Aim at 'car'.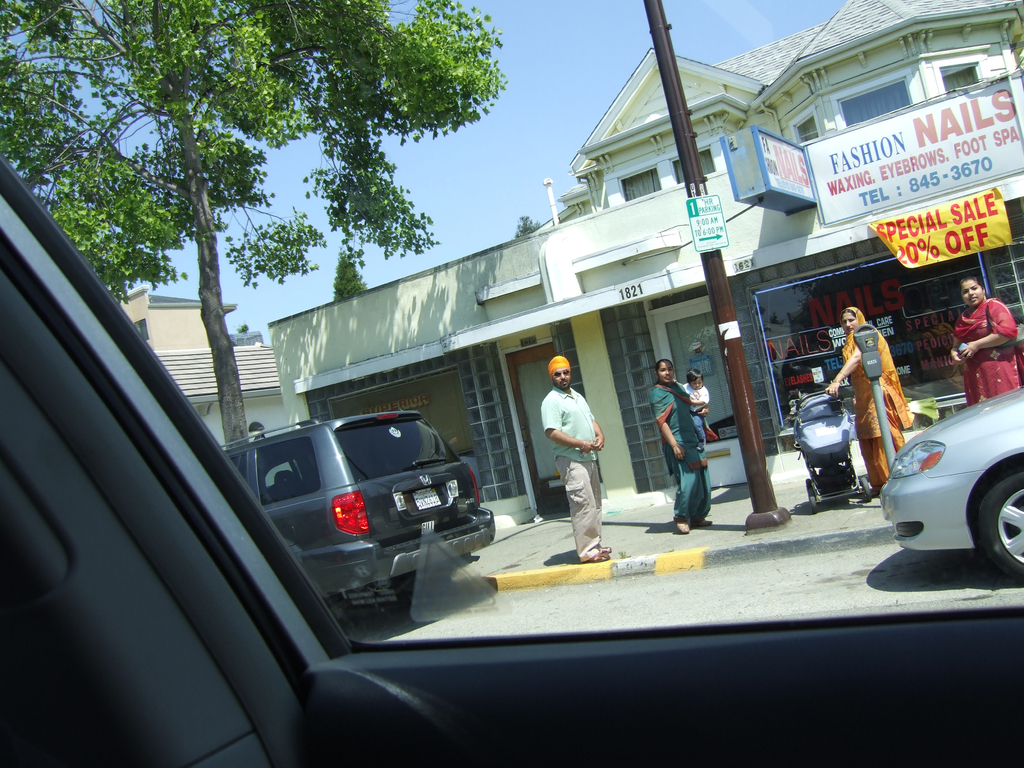
Aimed at left=216, top=410, right=500, bottom=622.
